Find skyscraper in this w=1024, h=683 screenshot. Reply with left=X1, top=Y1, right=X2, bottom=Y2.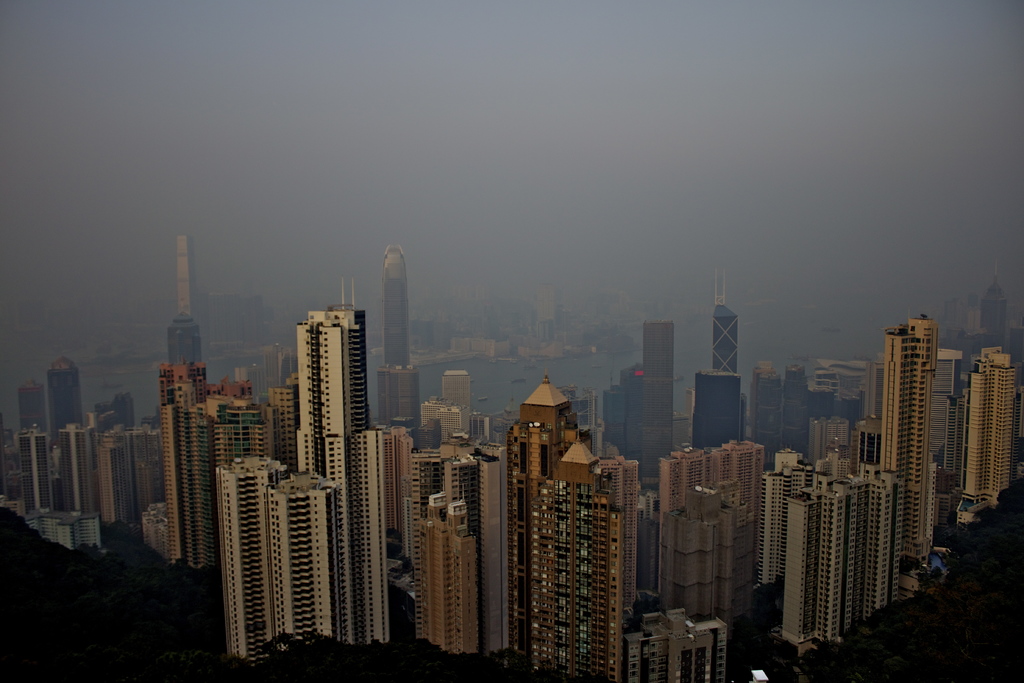
left=717, top=296, right=746, bottom=432.
